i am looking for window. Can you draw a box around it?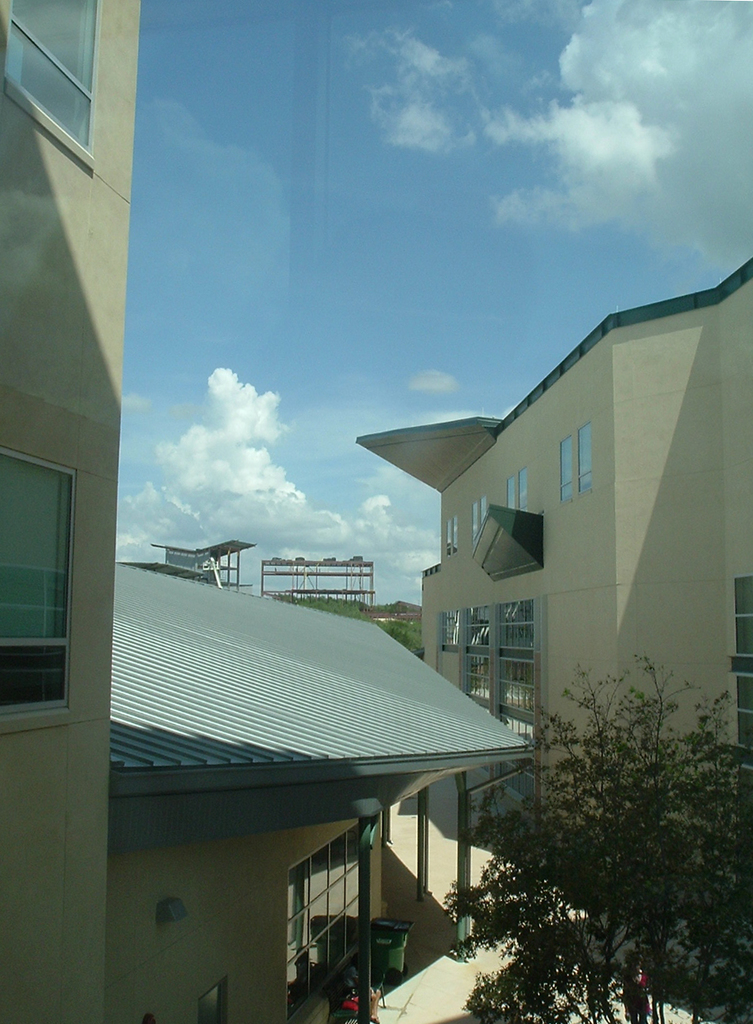
Sure, the bounding box is detection(449, 516, 458, 556).
